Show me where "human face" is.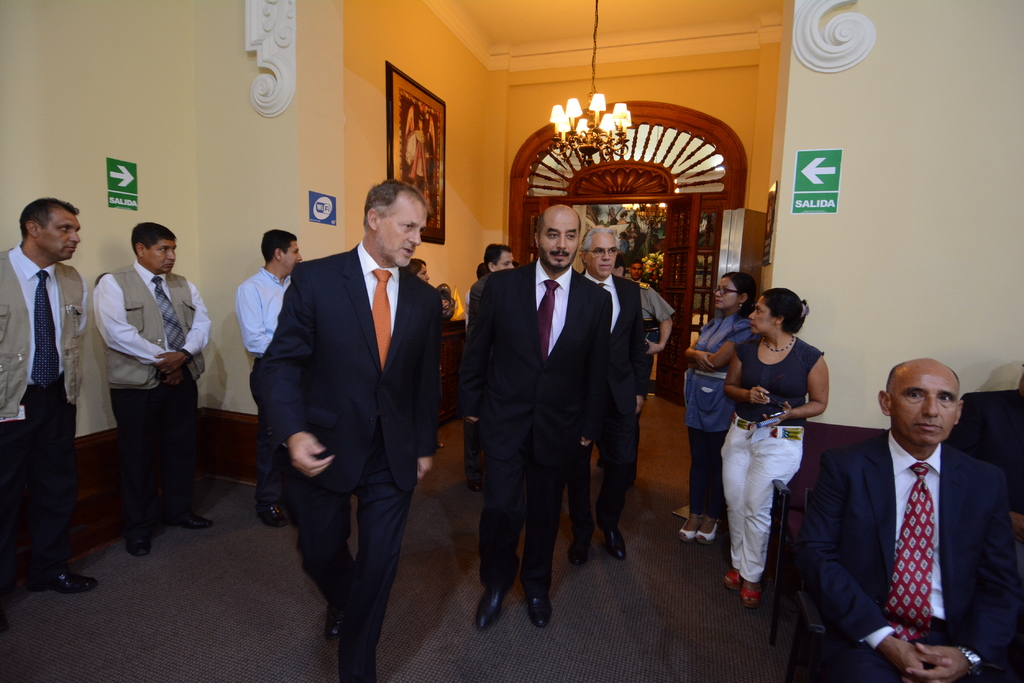
"human face" is at (x1=378, y1=204, x2=425, y2=265).
